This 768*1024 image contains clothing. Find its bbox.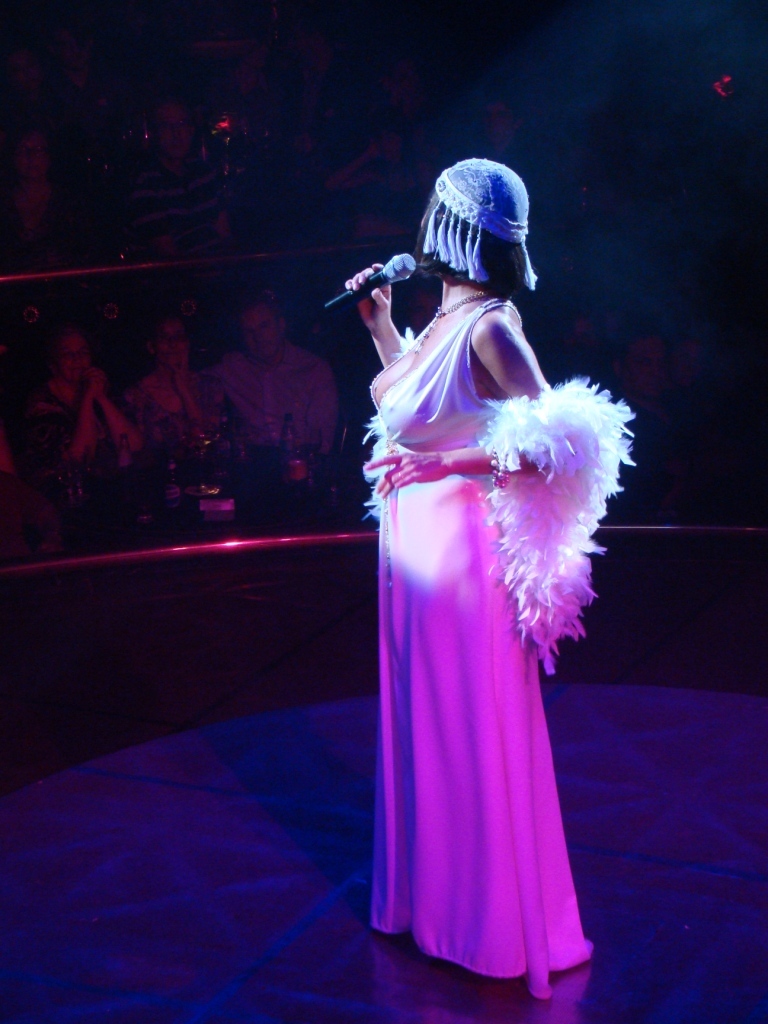
[206,352,344,457].
